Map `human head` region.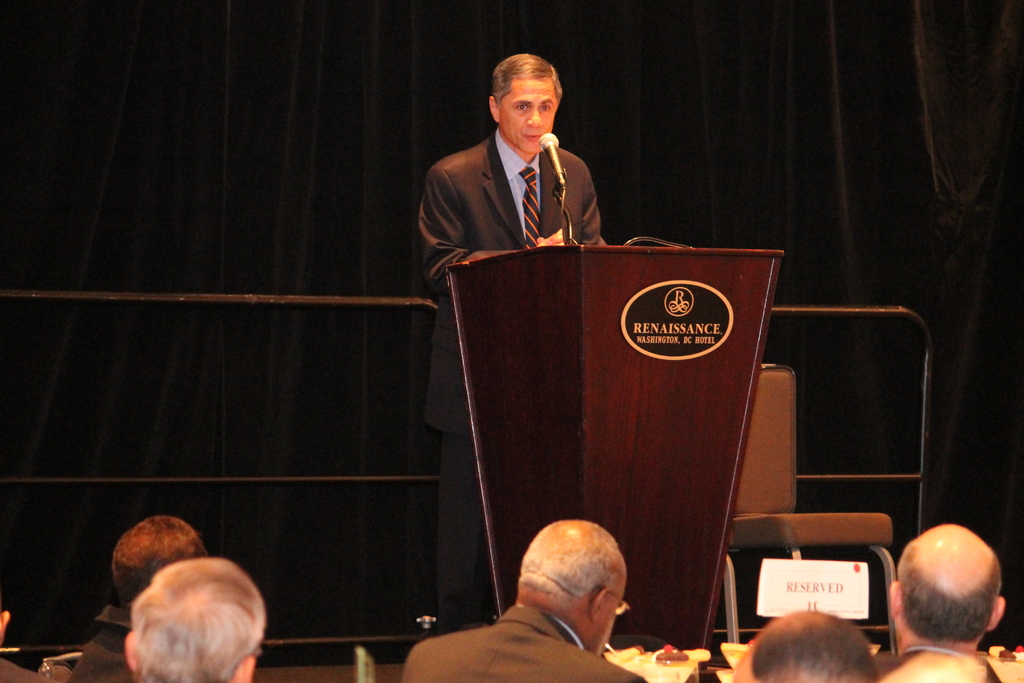
Mapped to 897,534,1011,664.
